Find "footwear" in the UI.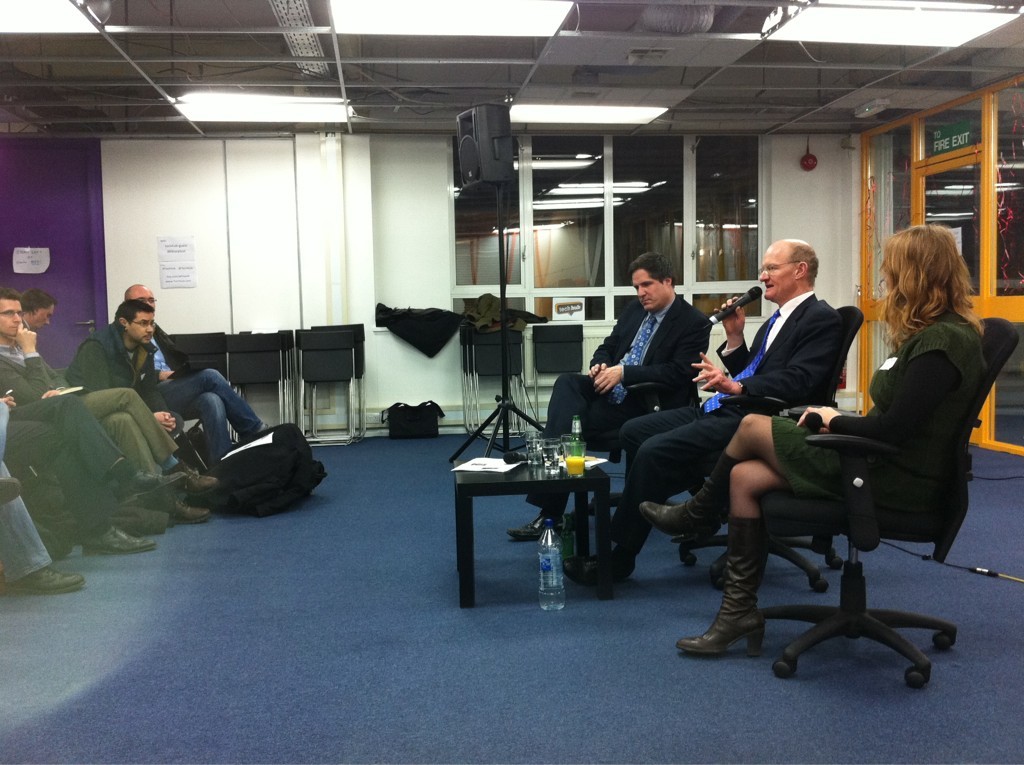
UI element at BBox(676, 512, 768, 651).
